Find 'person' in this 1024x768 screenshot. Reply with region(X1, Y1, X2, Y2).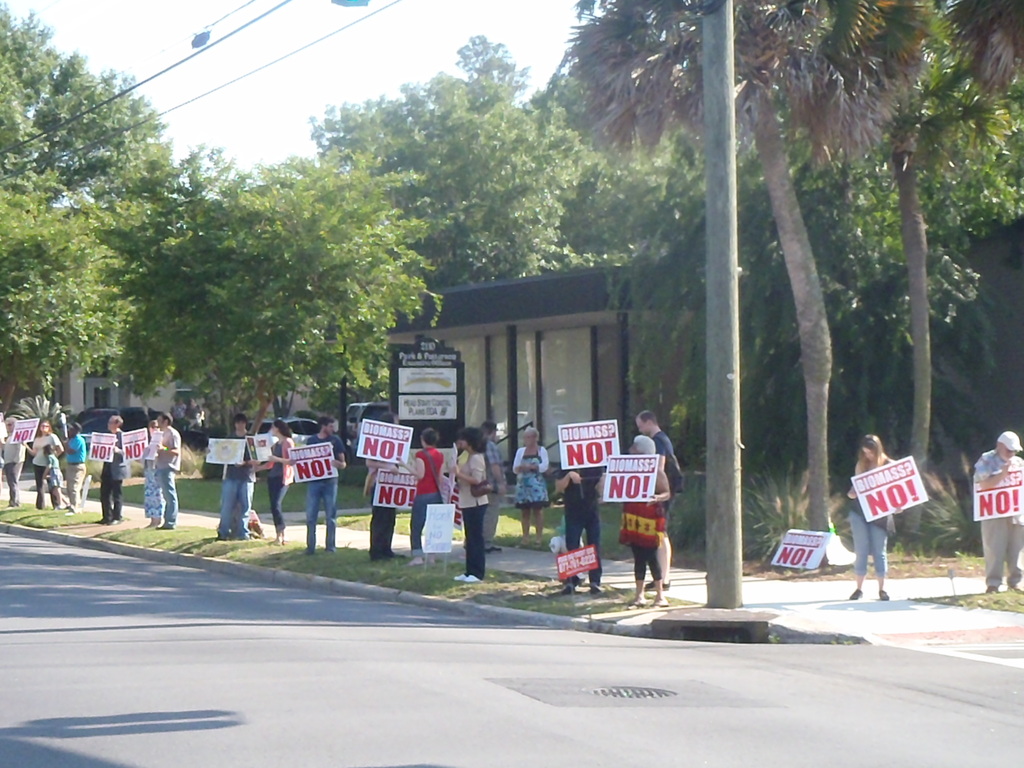
region(634, 410, 683, 589).
